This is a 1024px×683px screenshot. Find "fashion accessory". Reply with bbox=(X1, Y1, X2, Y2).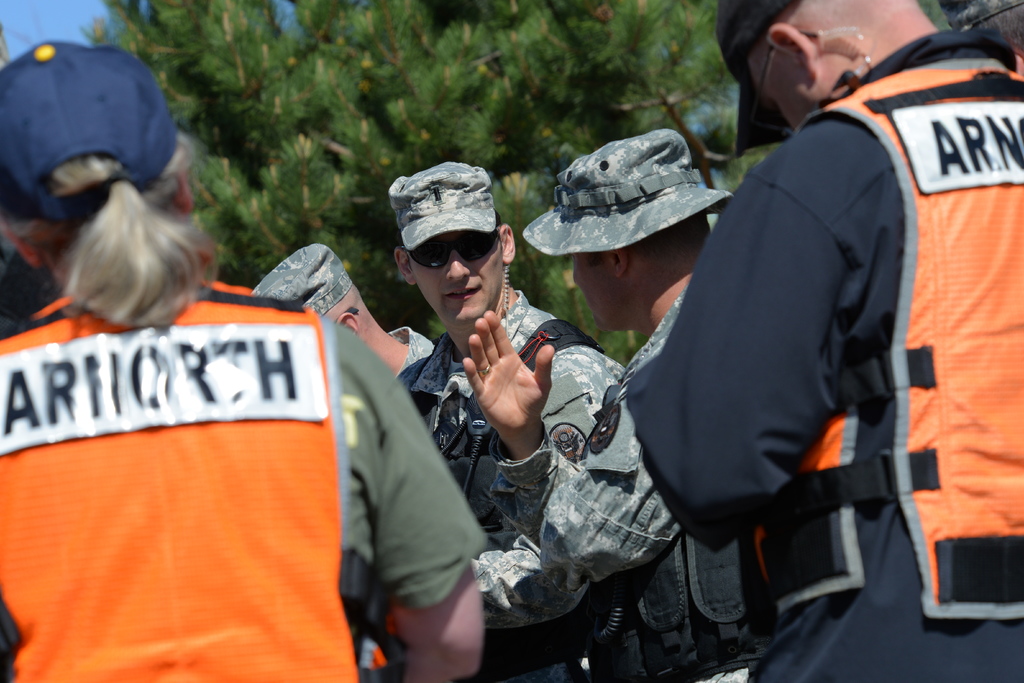
bbox=(0, 38, 181, 230).
